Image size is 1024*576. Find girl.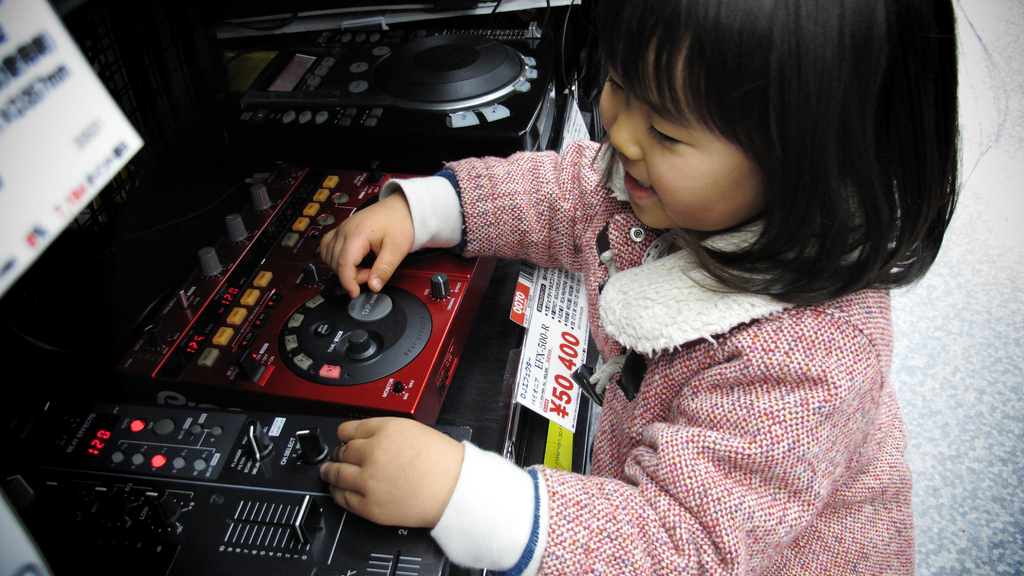
box=[316, 0, 964, 575].
